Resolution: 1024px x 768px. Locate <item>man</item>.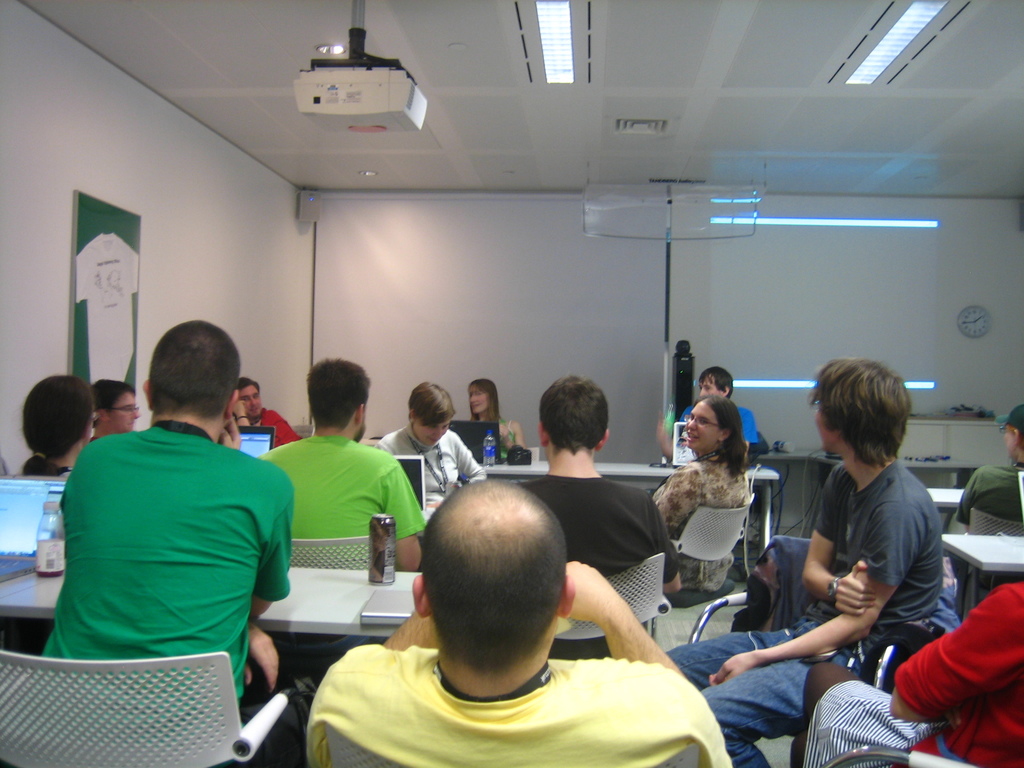
bbox=(659, 367, 762, 461).
